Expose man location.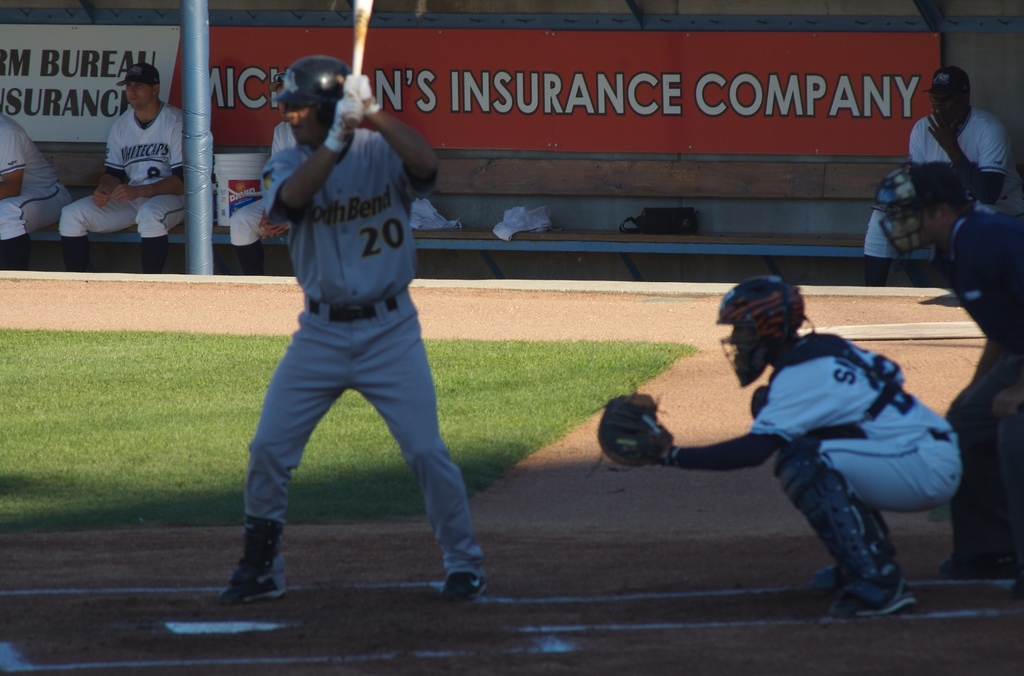
Exposed at x1=625, y1=277, x2=970, y2=620.
